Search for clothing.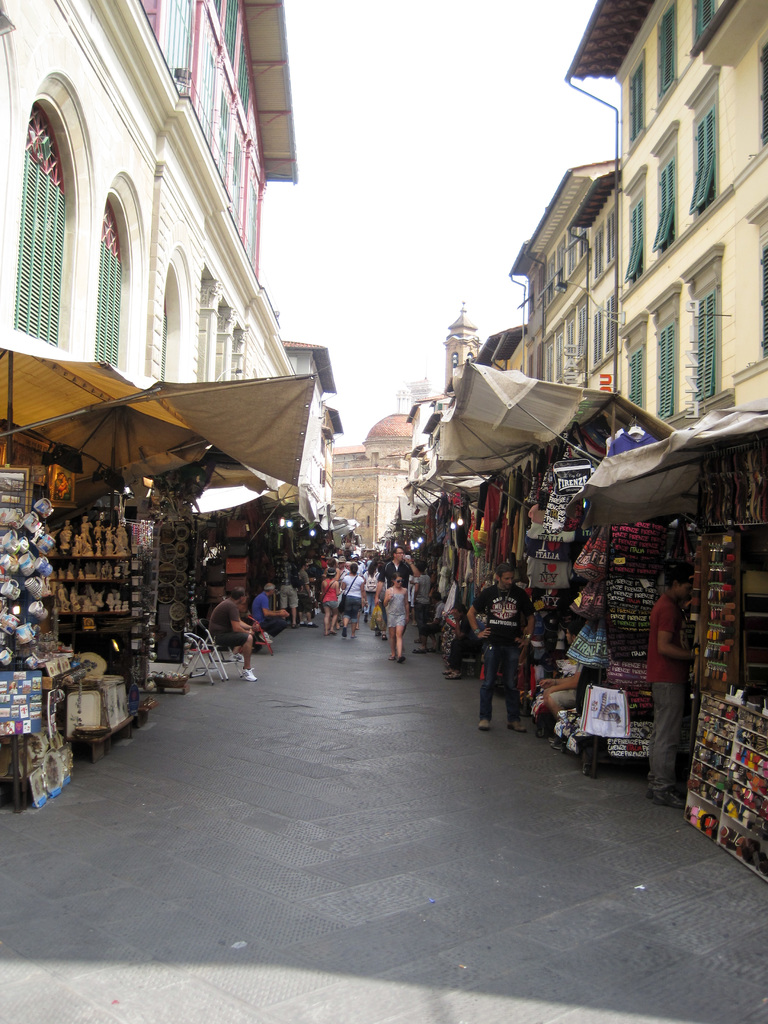
Found at left=552, top=653, right=608, bottom=714.
